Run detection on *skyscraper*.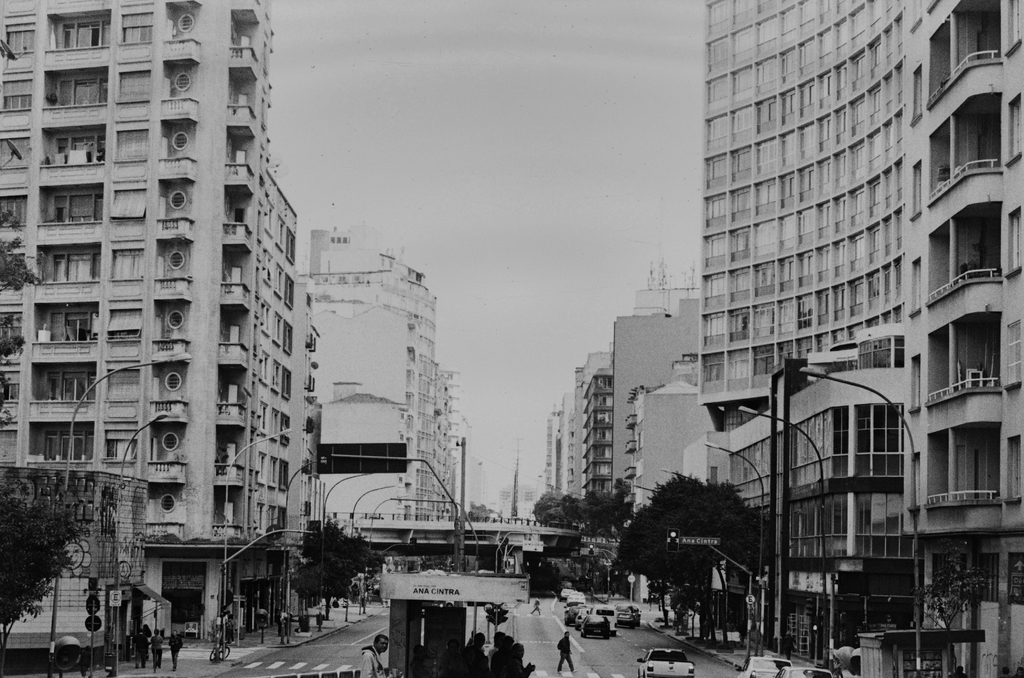
Result: 311:216:459:529.
